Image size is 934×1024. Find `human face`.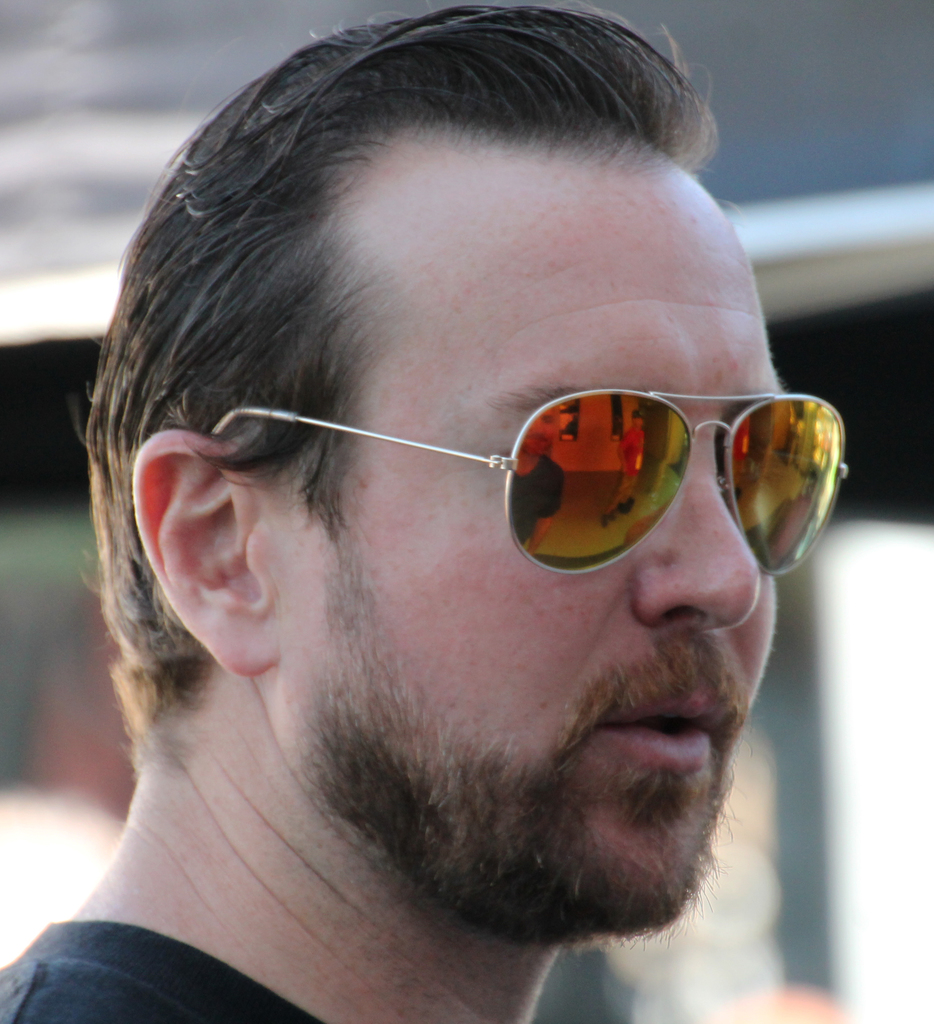
{"x1": 275, "y1": 146, "x2": 791, "y2": 929}.
